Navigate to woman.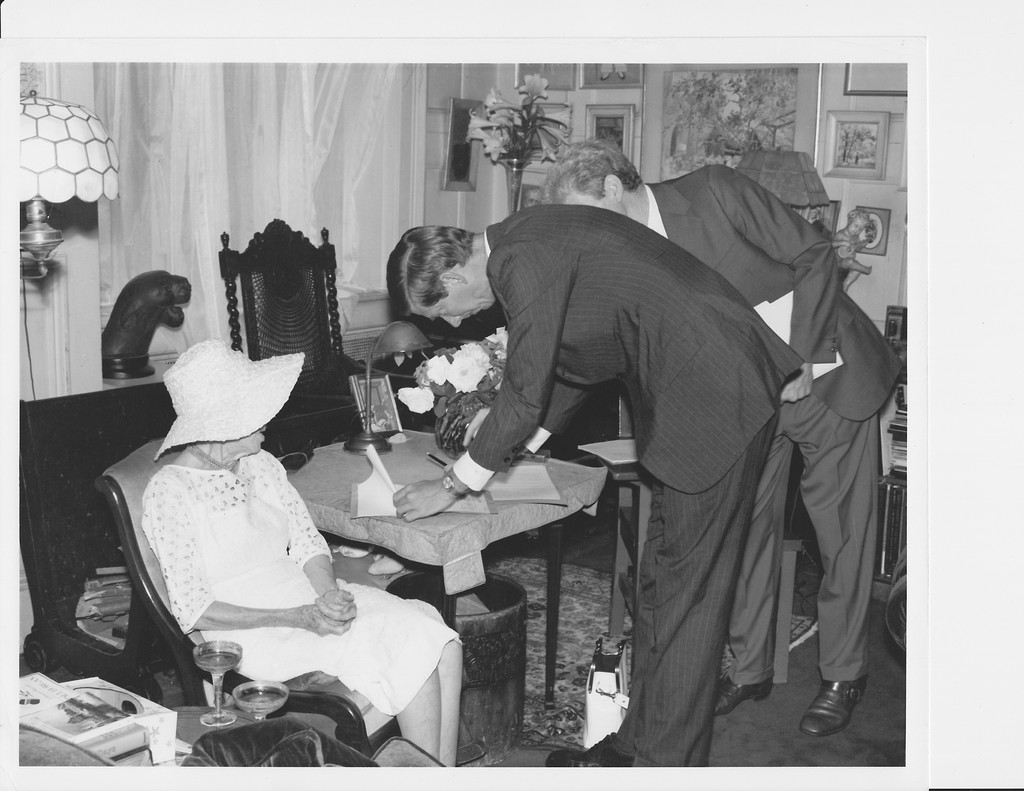
Navigation target: bbox=(137, 336, 465, 765).
